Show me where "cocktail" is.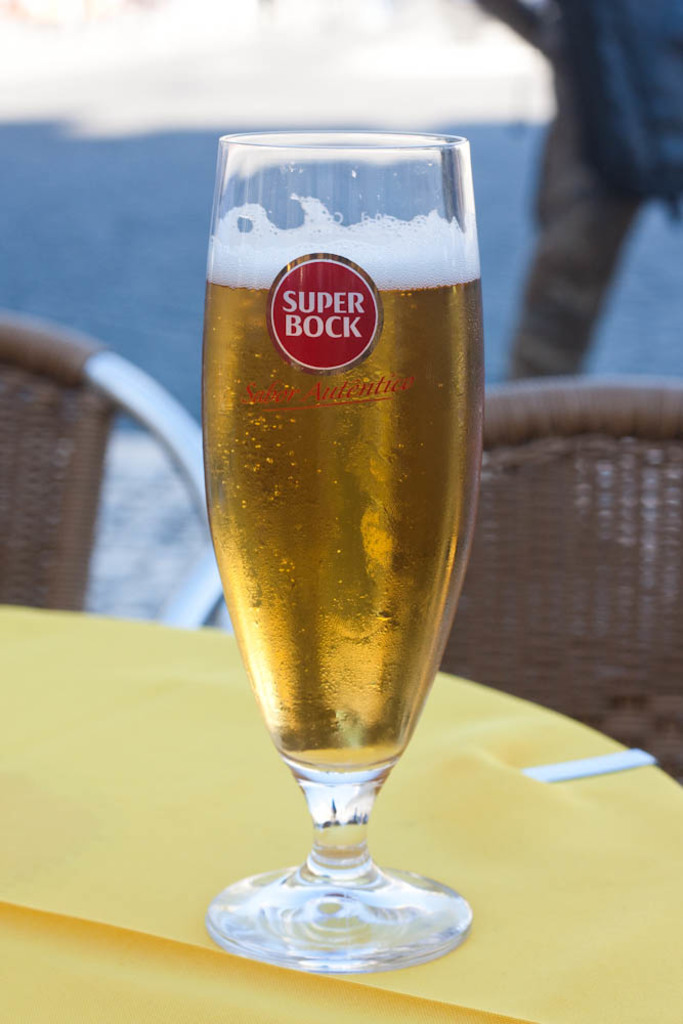
"cocktail" is at bbox=[176, 122, 493, 964].
